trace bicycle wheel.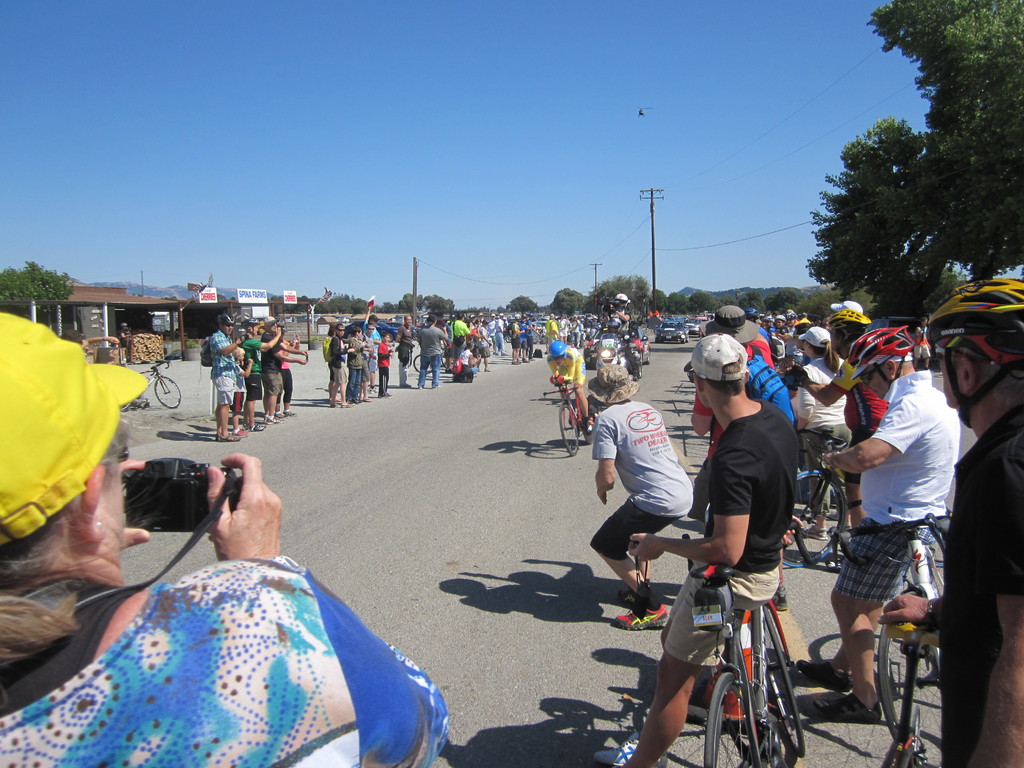
Traced to x1=562 y1=404 x2=579 y2=454.
